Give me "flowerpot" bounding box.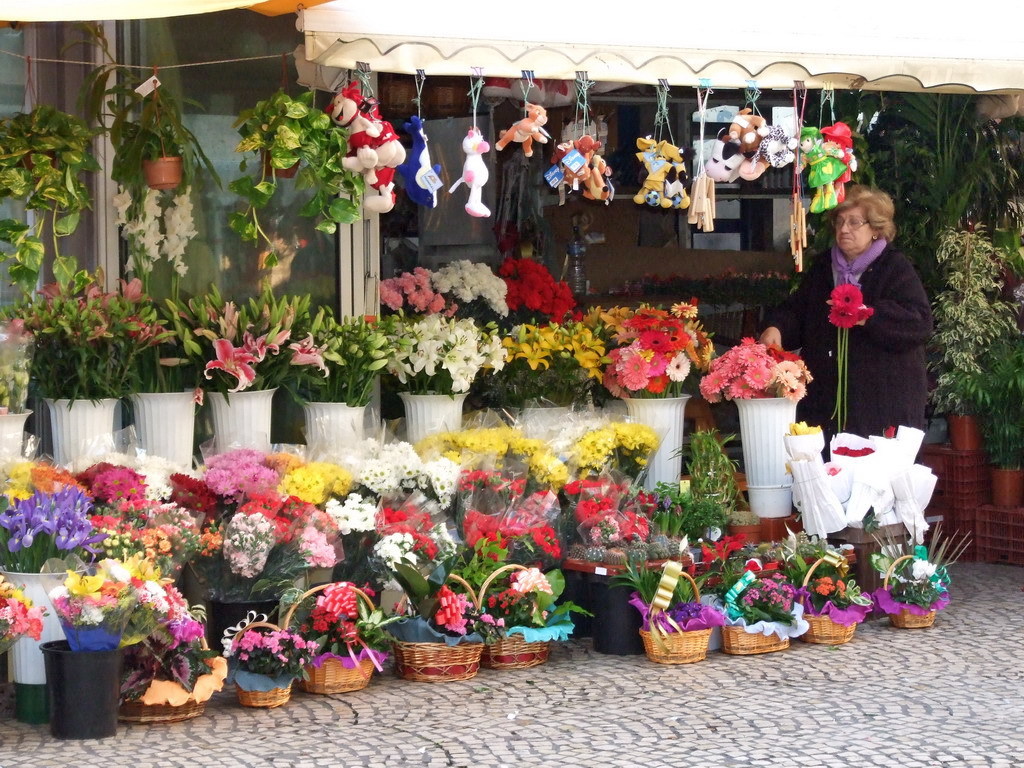
Rect(303, 403, 365, 446).
